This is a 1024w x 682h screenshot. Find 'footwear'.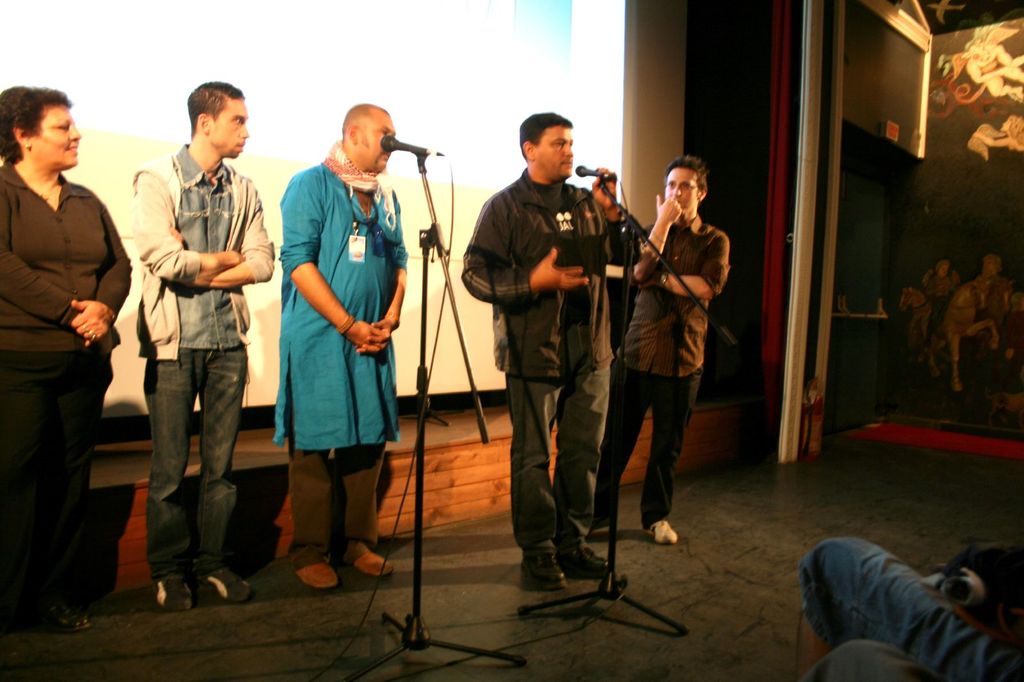
Bounding box: [x1=294, y1=555, x2=347, y2=591].
